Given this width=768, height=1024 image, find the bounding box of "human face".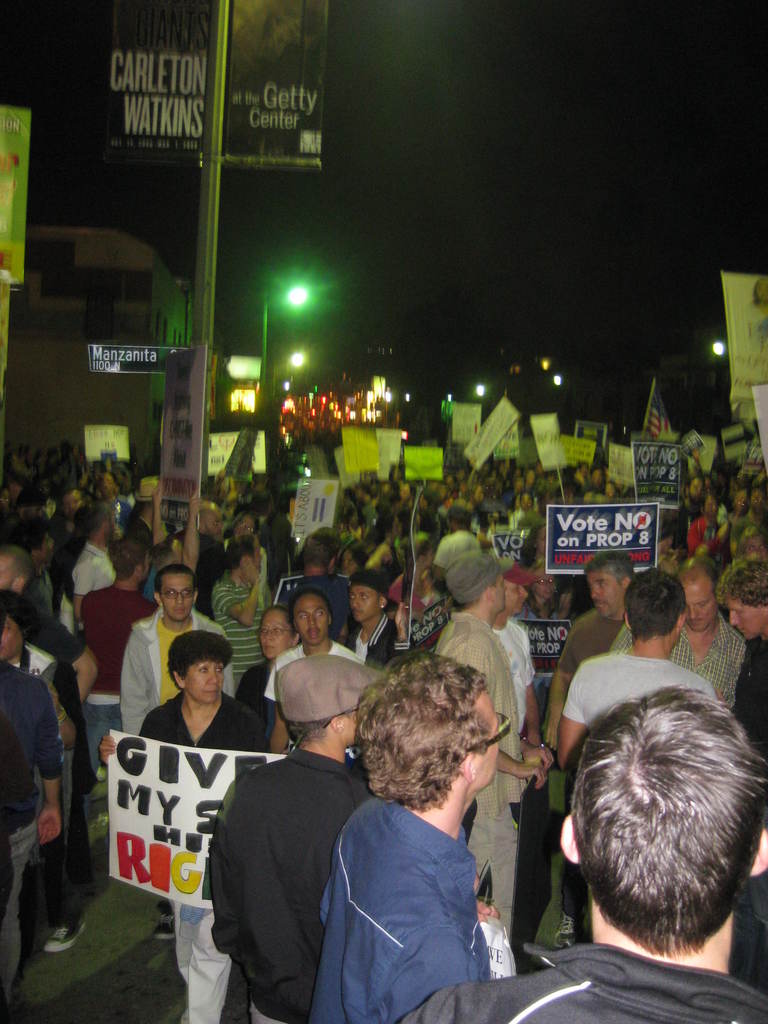
x1=507, y1=584, x2=530, y2=617.
